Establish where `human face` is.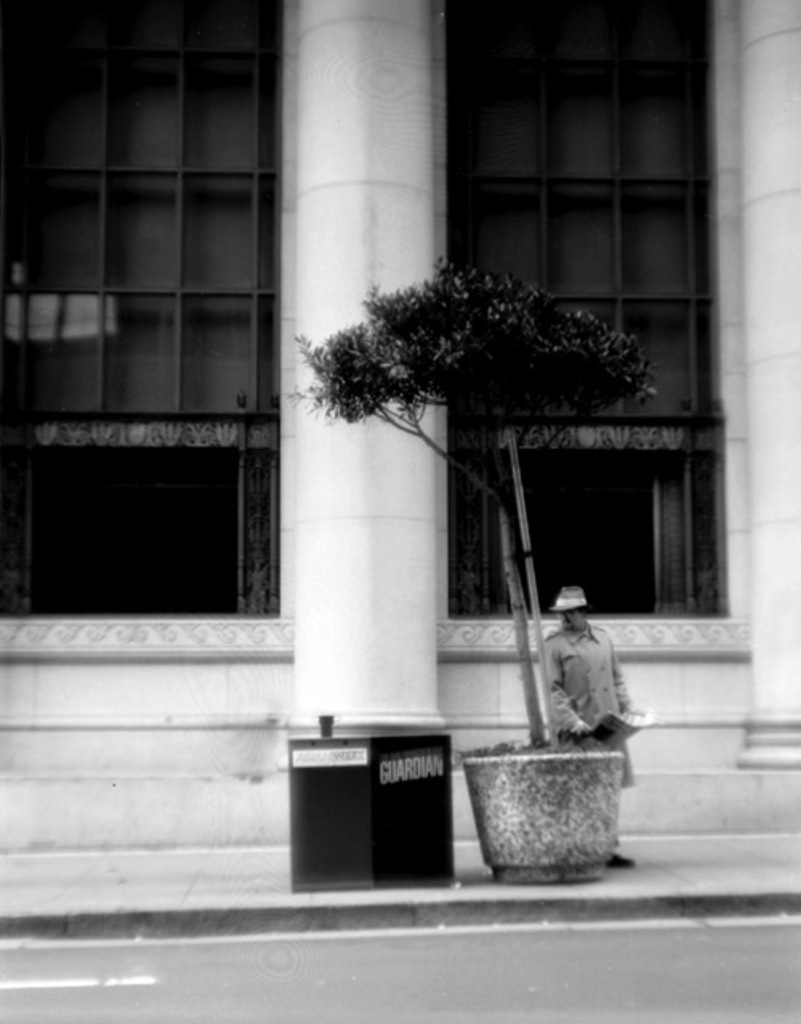
Established at 556, 609, 578, 628.
